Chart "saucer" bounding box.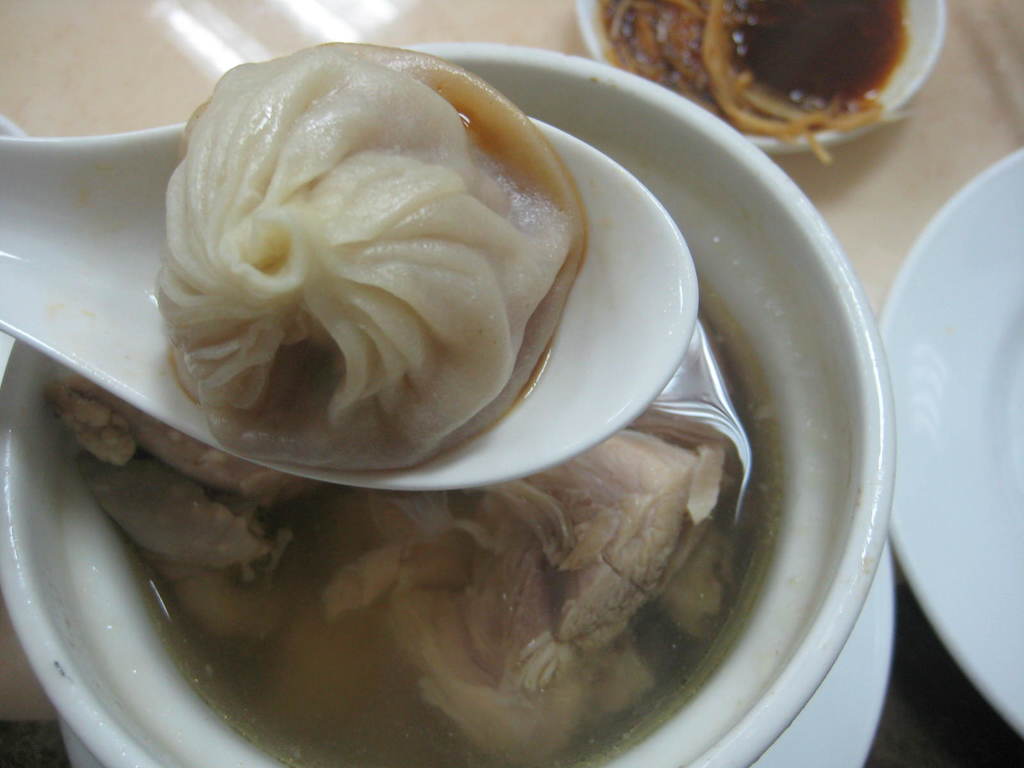
Charted: 877,149,1023,732.
